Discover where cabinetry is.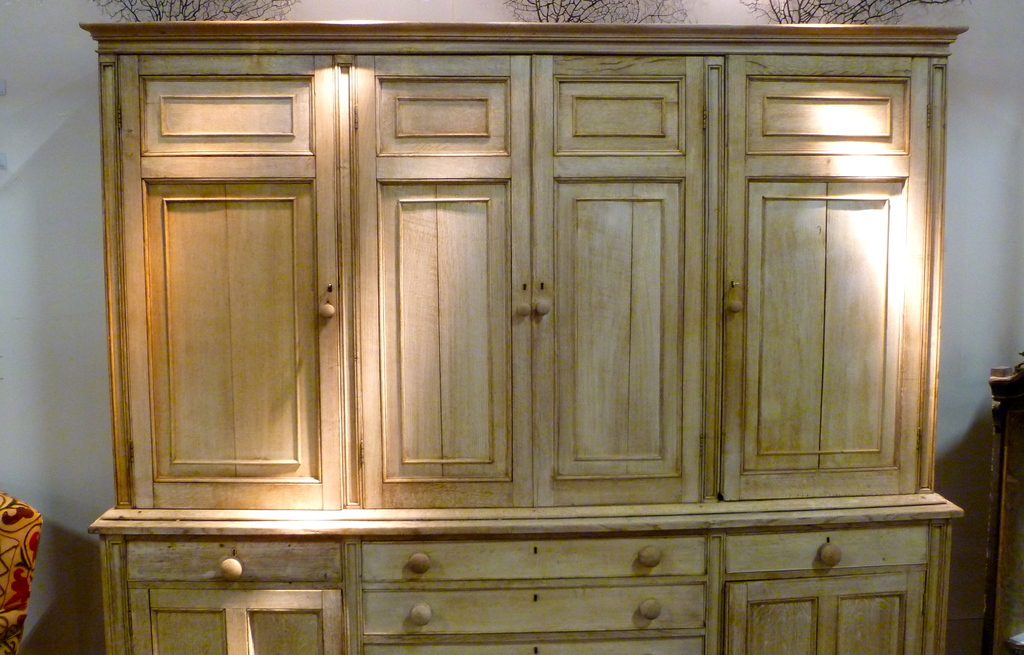
Discovered at 74, 463, 785, 647.
